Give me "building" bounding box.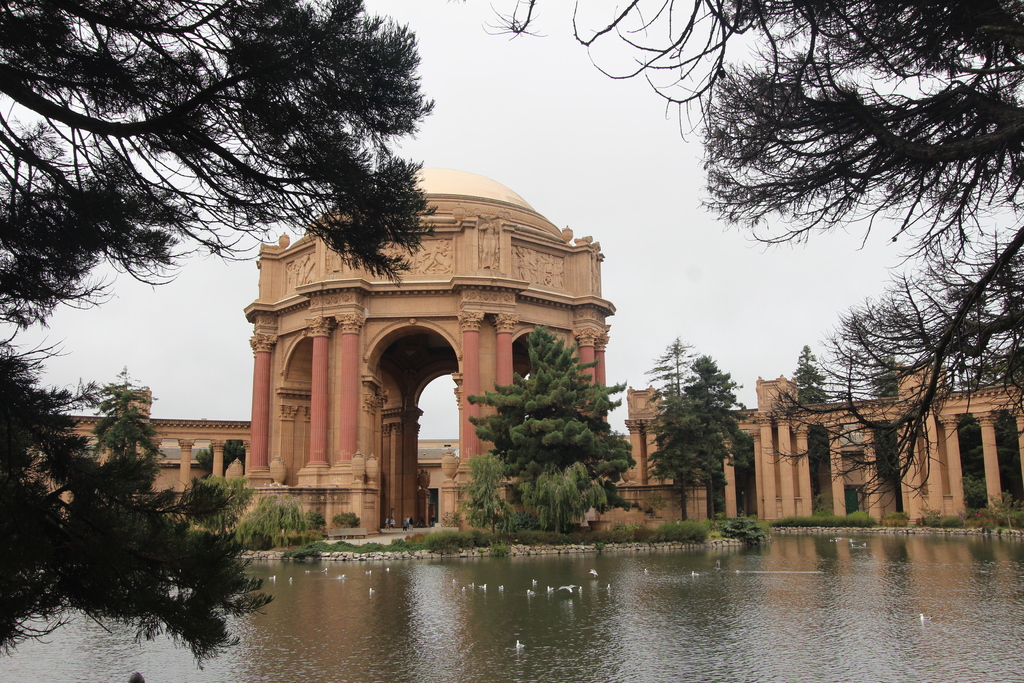
Rect(13, 168, 1023, 550).
